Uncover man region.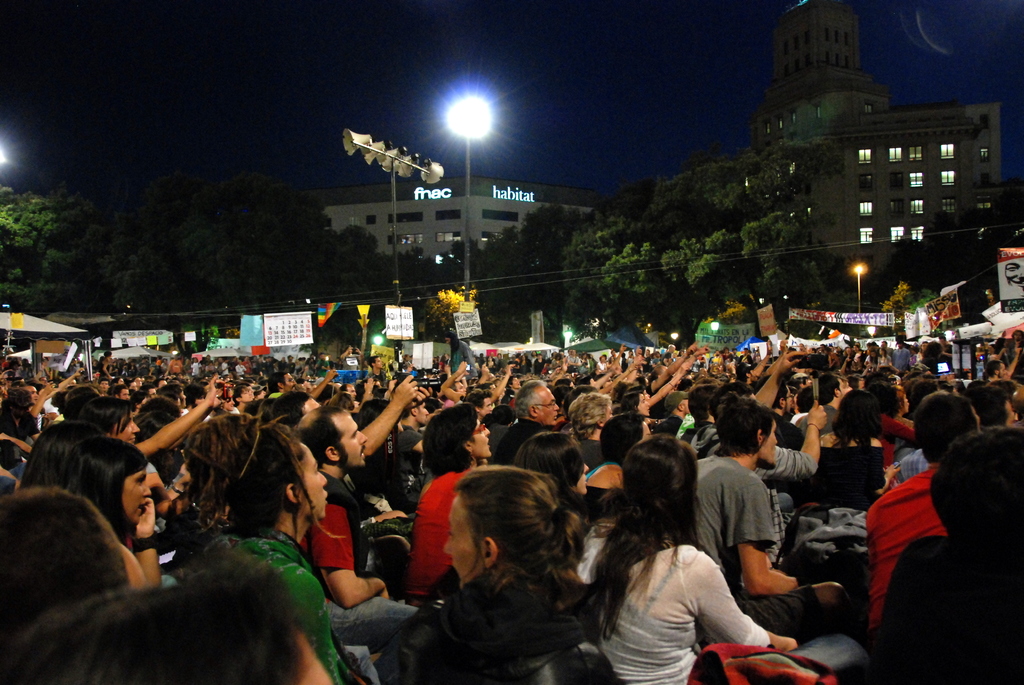
Uncovered: pyautogui.locateOnScreen(299, 400, 426, 643).
